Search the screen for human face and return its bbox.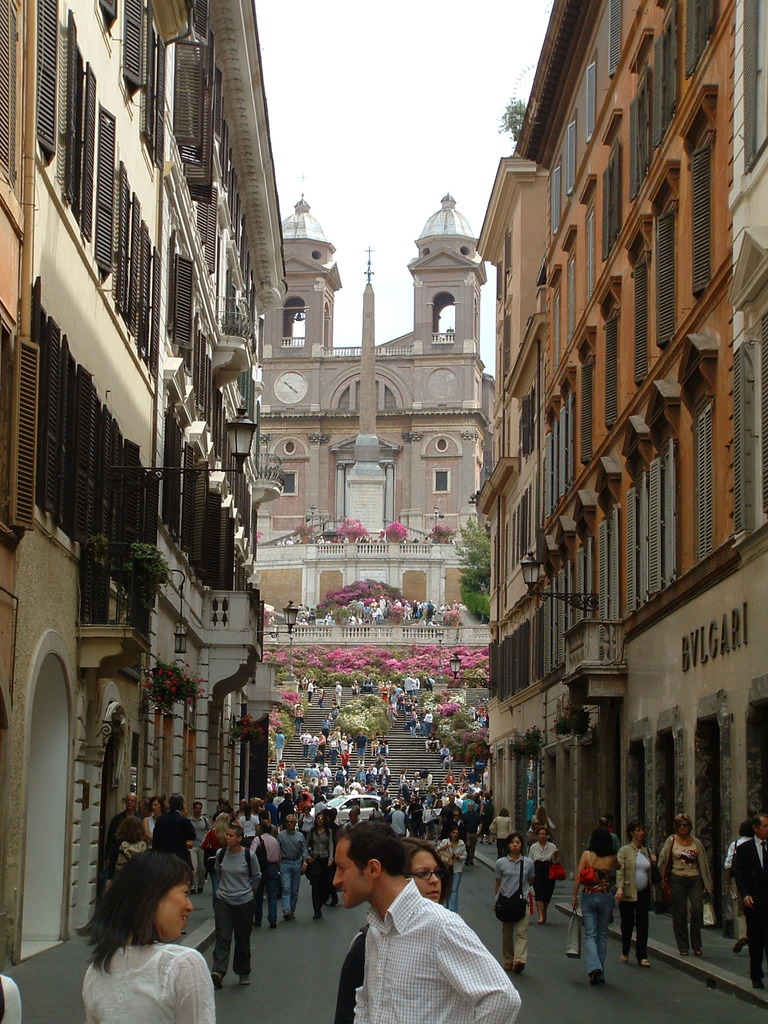
Found: l=508, t=838, r=520, b=852.
